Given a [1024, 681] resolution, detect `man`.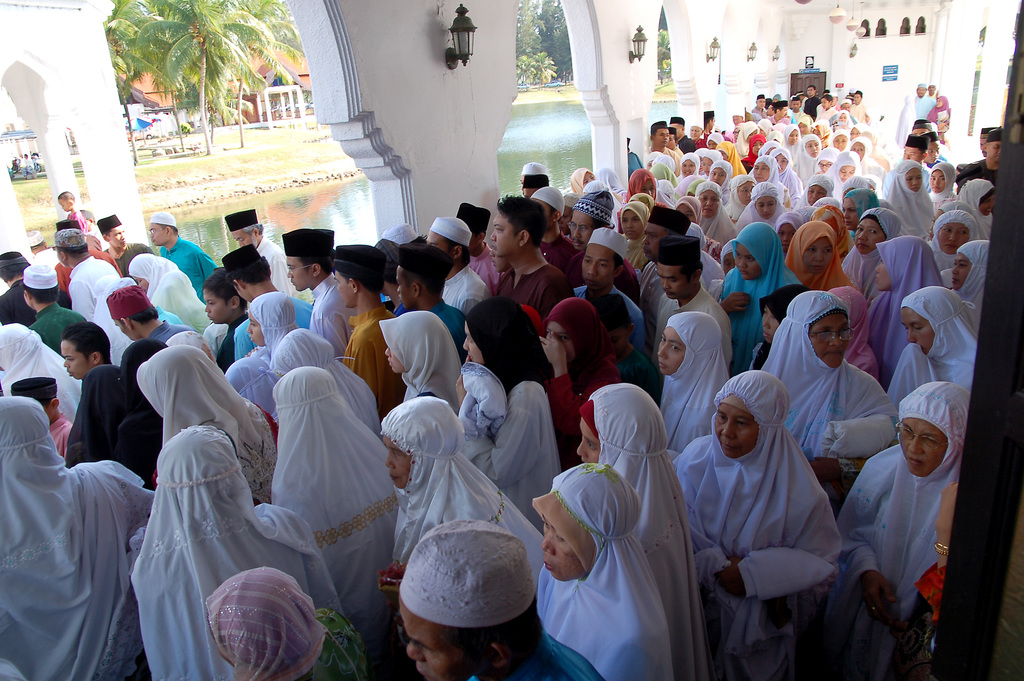
crop(666, 119, 695, 159).
